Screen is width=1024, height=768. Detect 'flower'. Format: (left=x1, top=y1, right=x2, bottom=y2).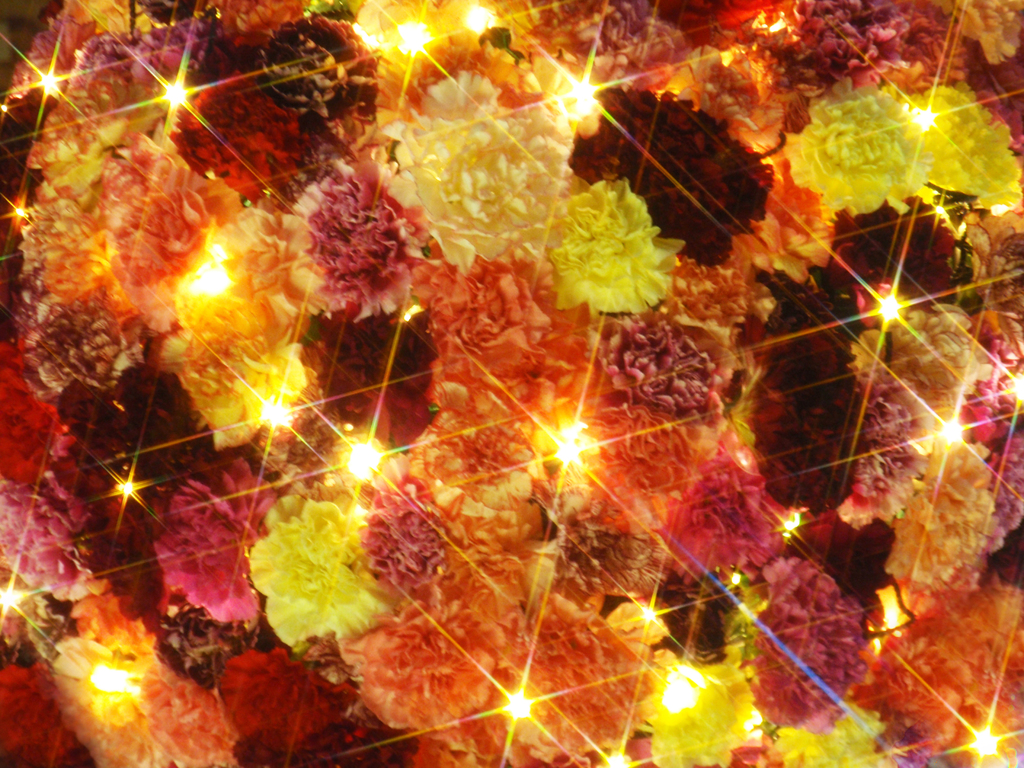
(left=556, top=163, right=669, bottom=310).
